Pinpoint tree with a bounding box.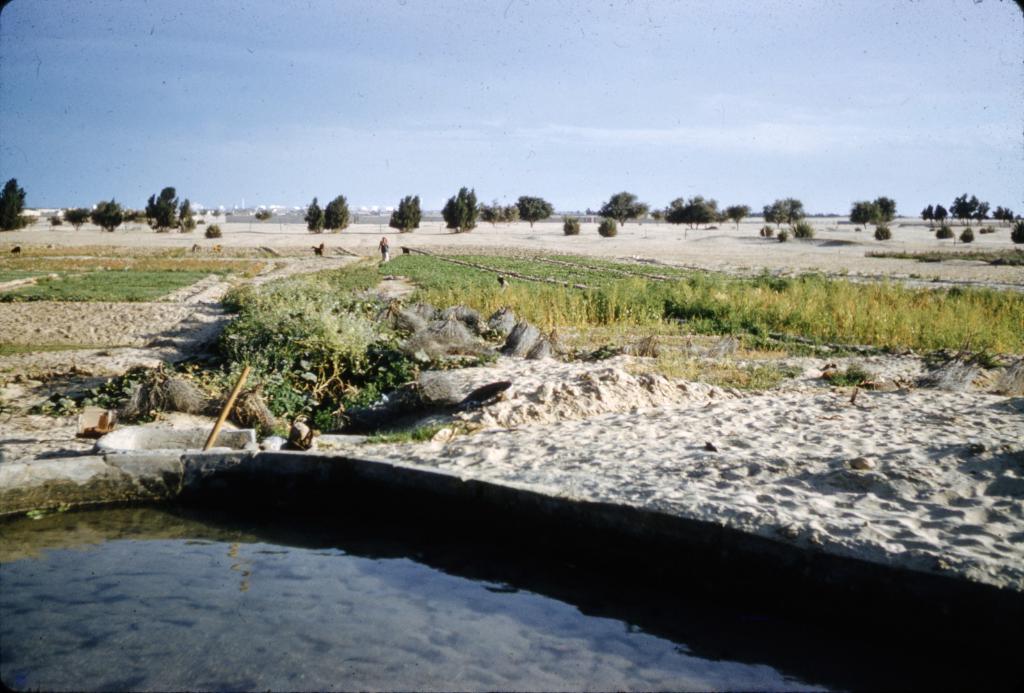
left=253, top=209, right=271, bottom=225.
